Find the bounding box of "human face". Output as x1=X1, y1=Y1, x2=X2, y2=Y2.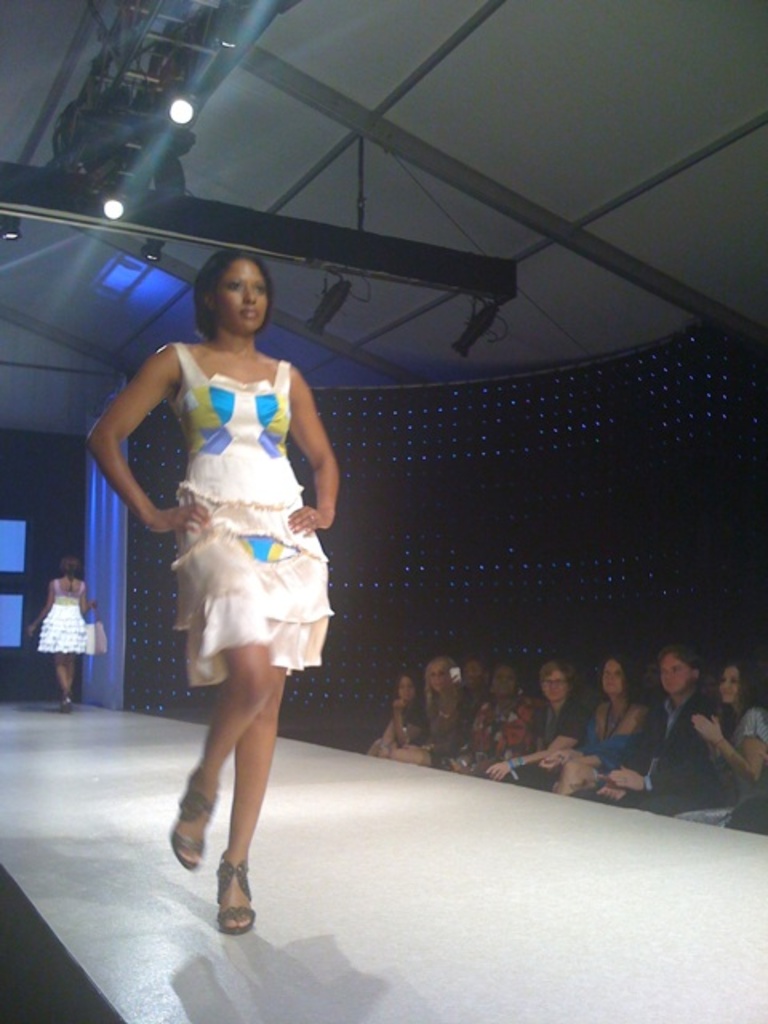
x1=608, y1=659, x2=621, y2=690.
